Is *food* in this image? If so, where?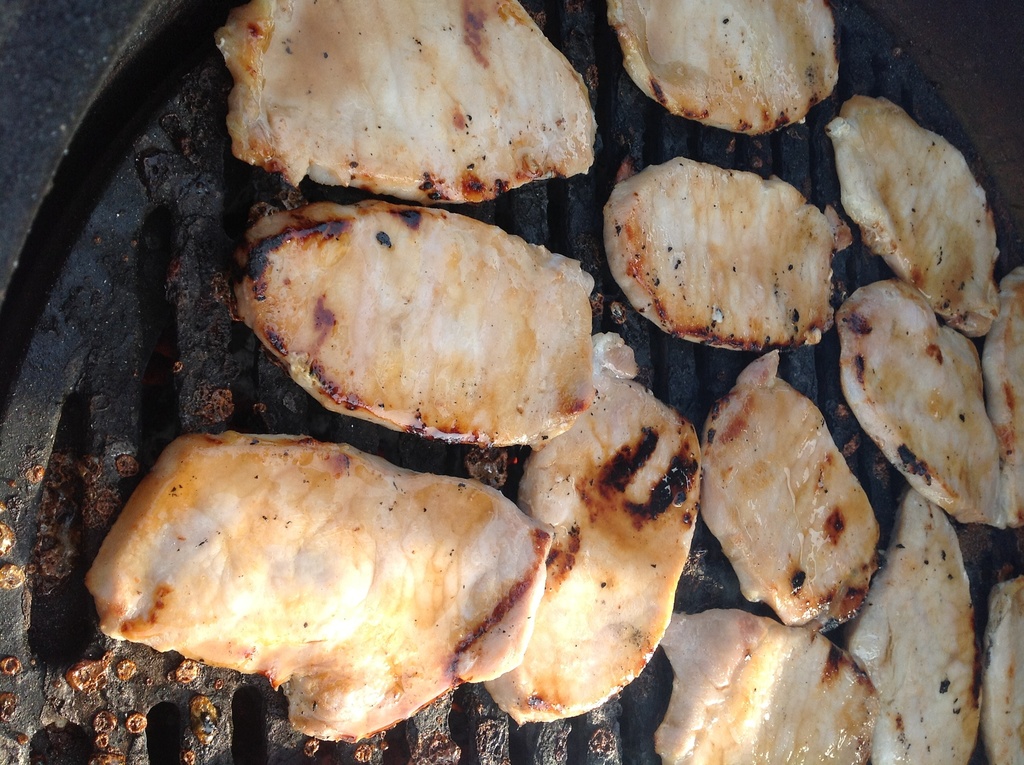
Yes, at detection(830, 264, 1021, 533).
